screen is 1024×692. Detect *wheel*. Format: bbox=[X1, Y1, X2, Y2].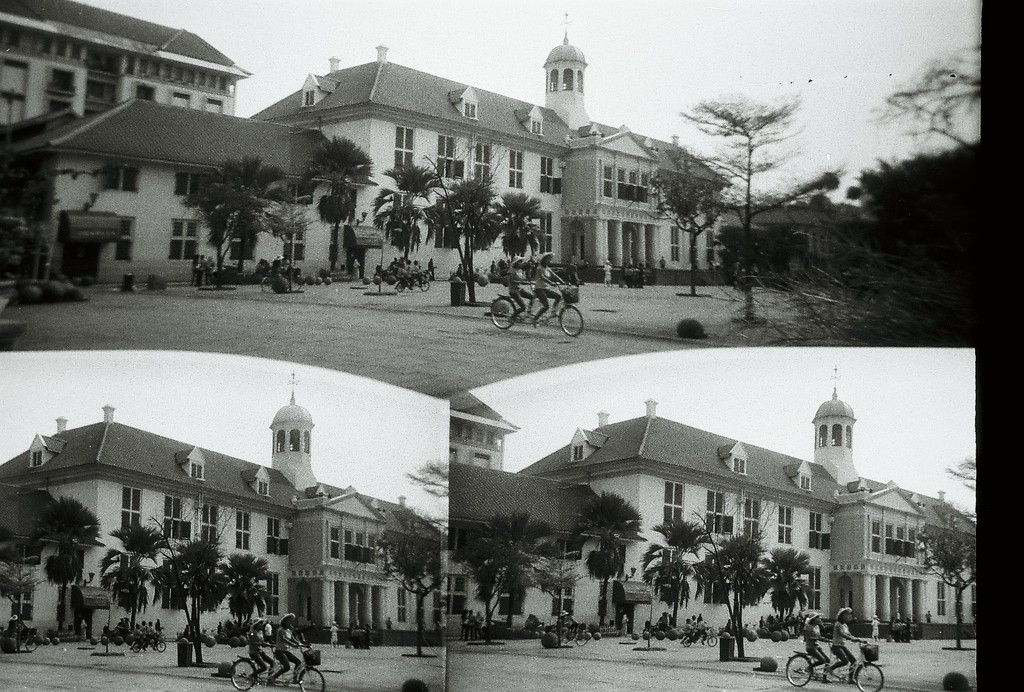
bbox=[490, 301, 513, 329].
